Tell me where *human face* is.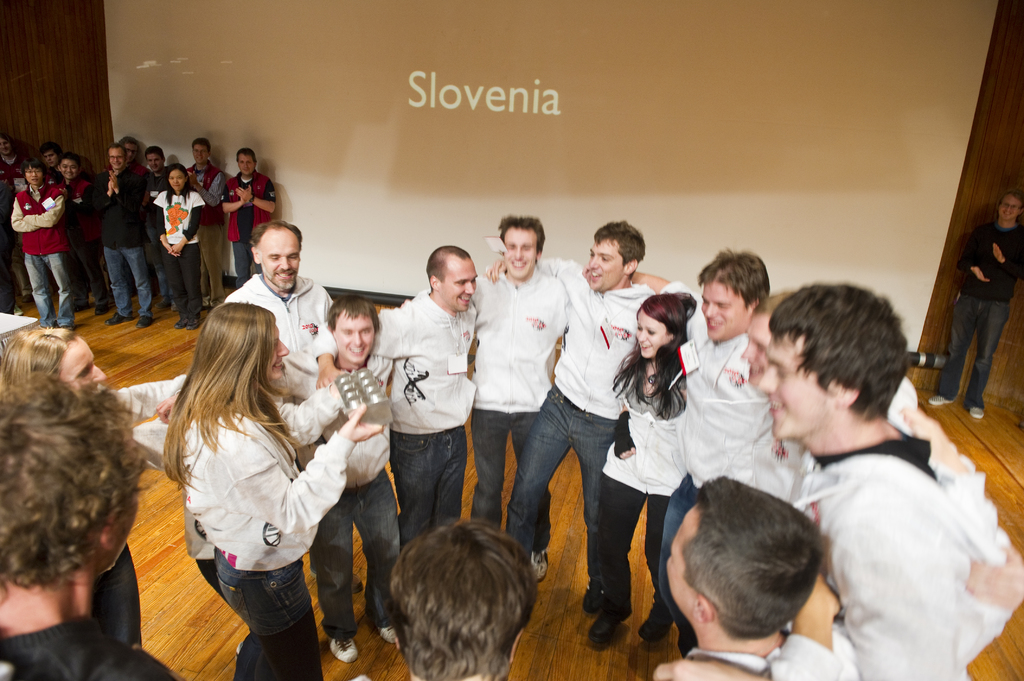
*human face* is at crop(61, 338, 109, 387).
